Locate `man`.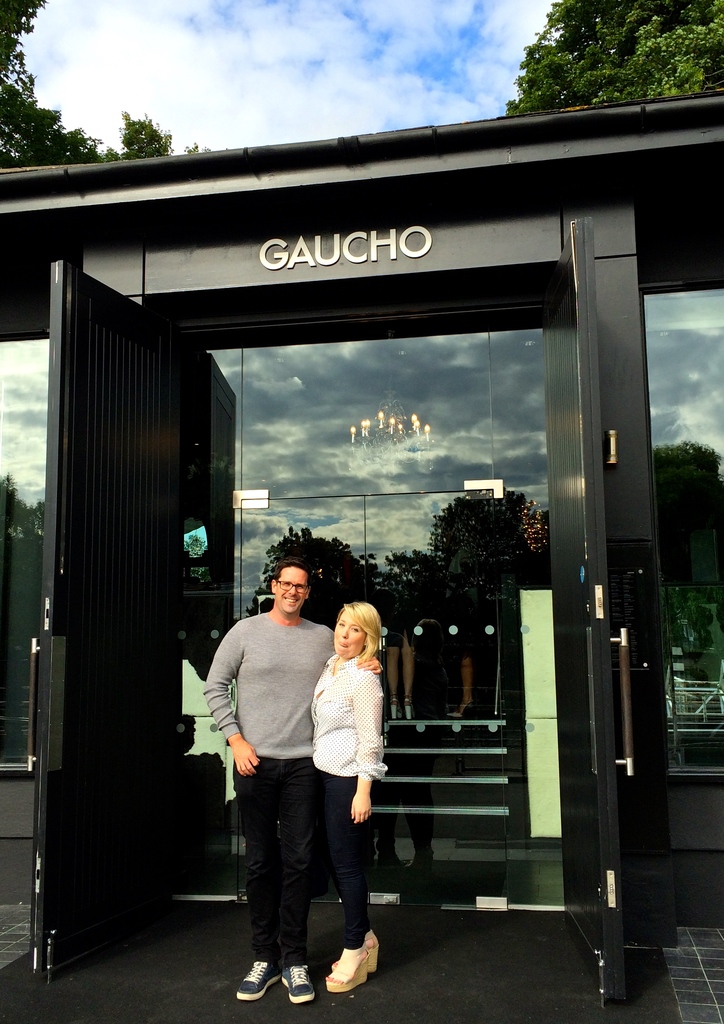
Bounding box: x1=205, y1=545, x2=377, y2=970.
